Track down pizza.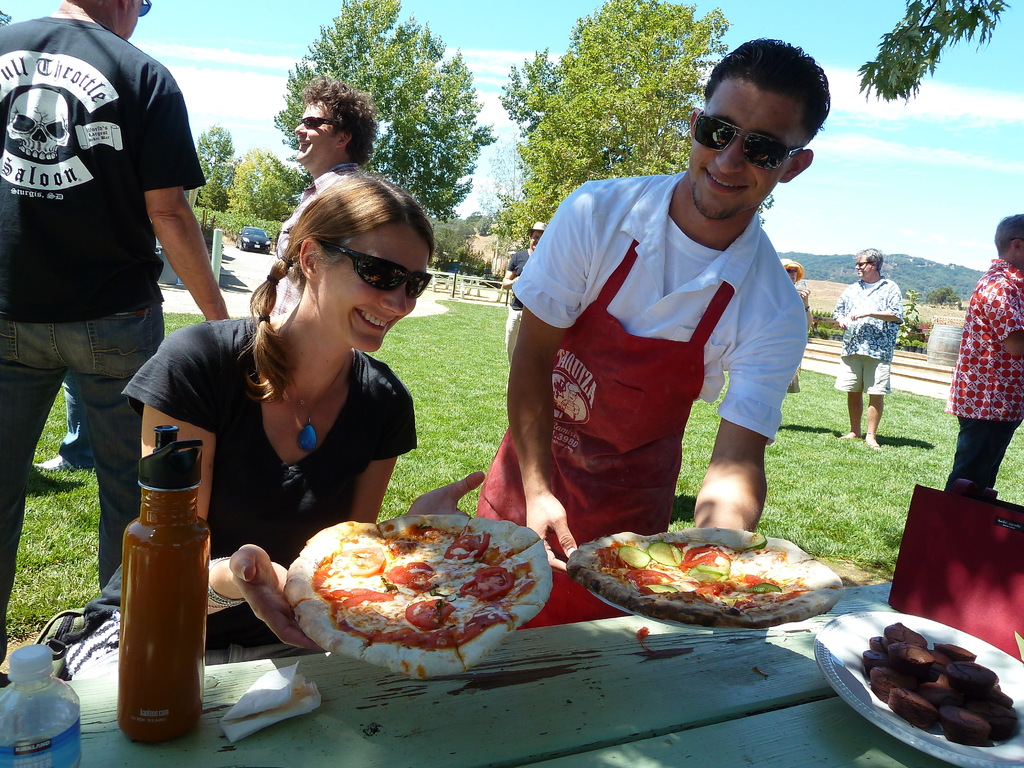
Tracked to 283, 512, 556, 678.
